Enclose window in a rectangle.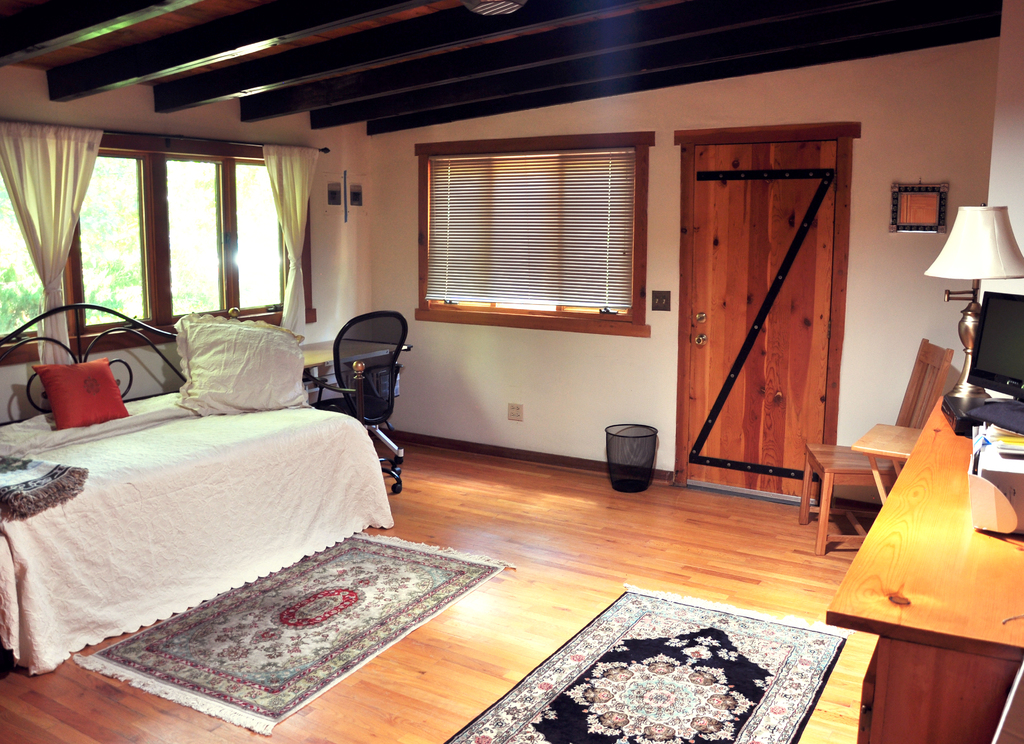
(400,121,644,323).
